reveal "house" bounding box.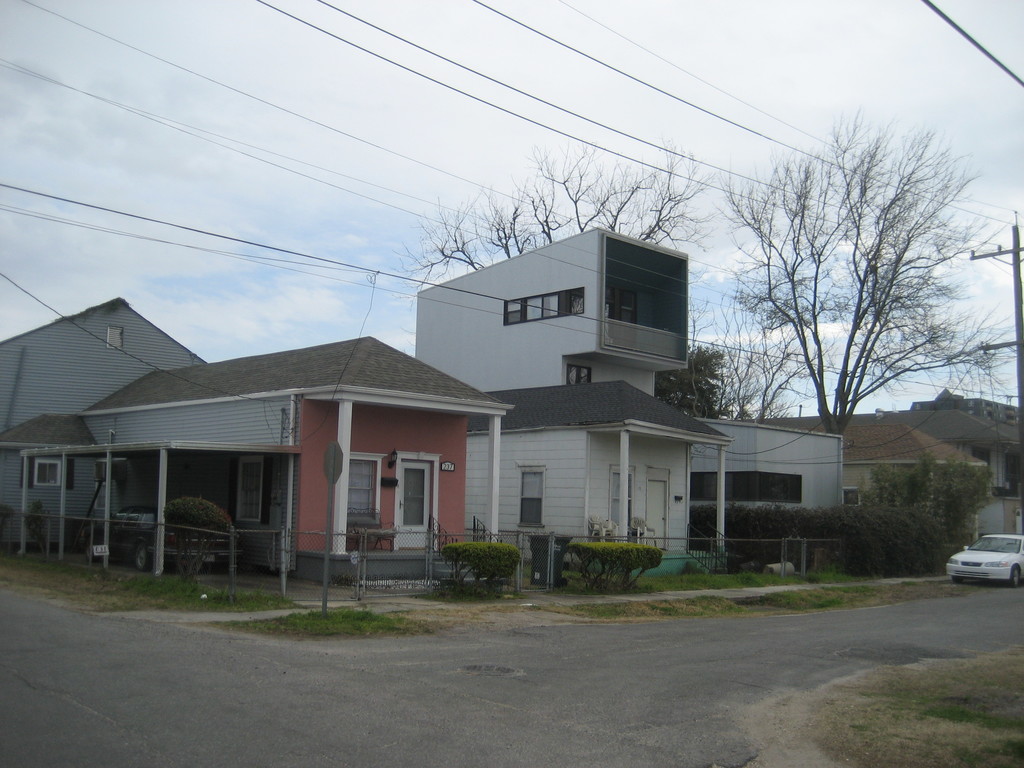
Revealed: detection(0, 298, 209, 565).
